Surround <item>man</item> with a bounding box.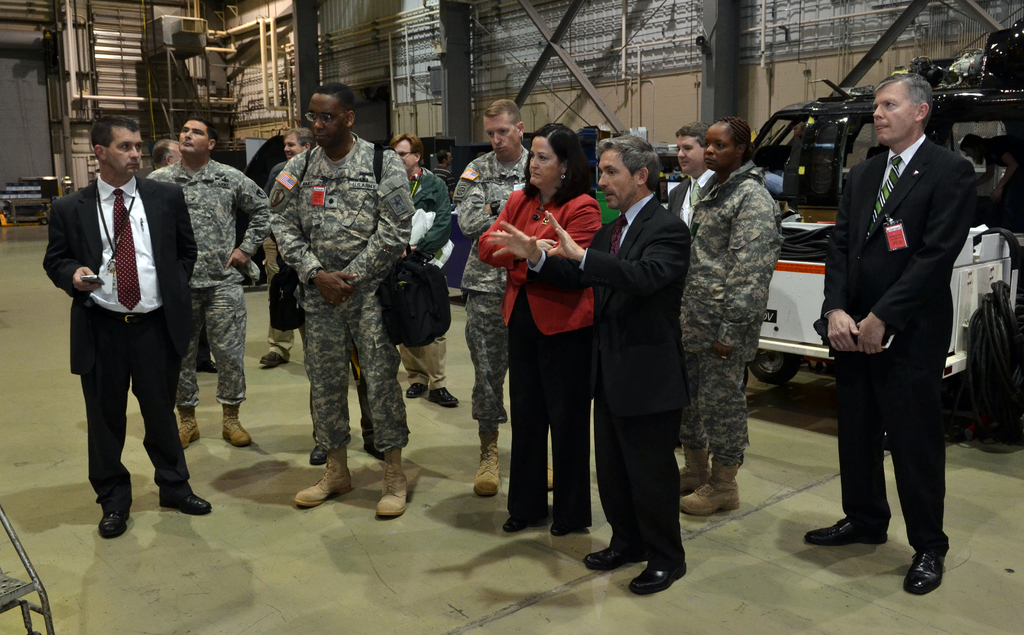
Rect(154, 138, 186, 169).
